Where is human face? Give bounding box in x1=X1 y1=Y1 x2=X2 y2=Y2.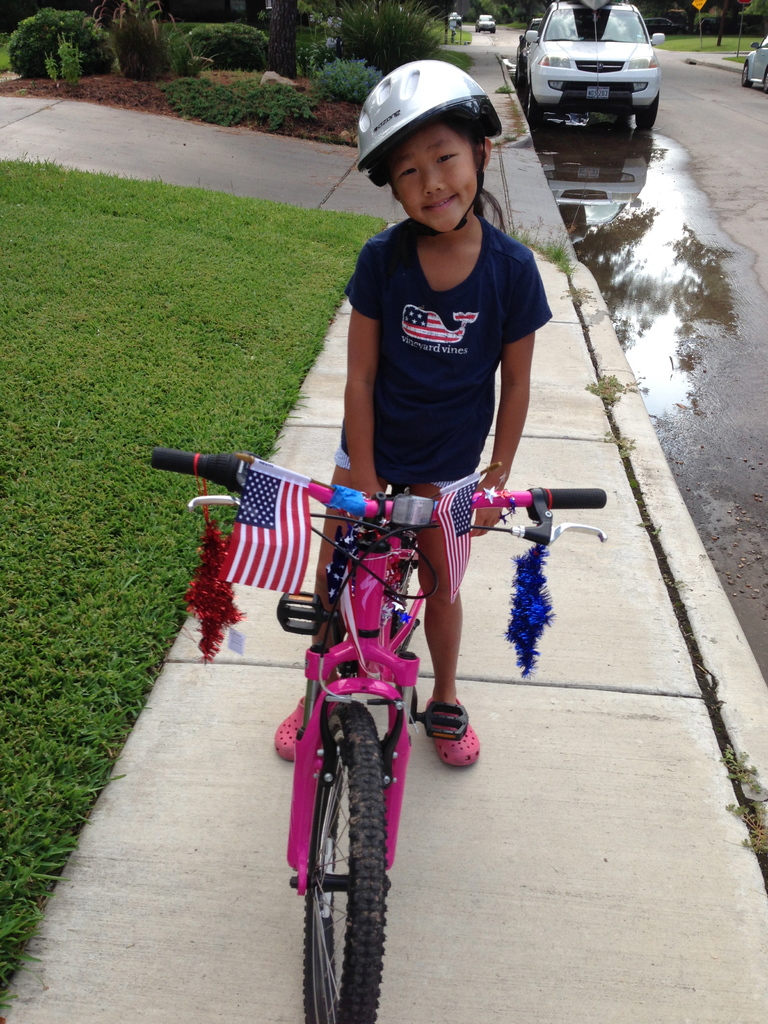
x1=392 y1=124 x2=479 y2=230.
